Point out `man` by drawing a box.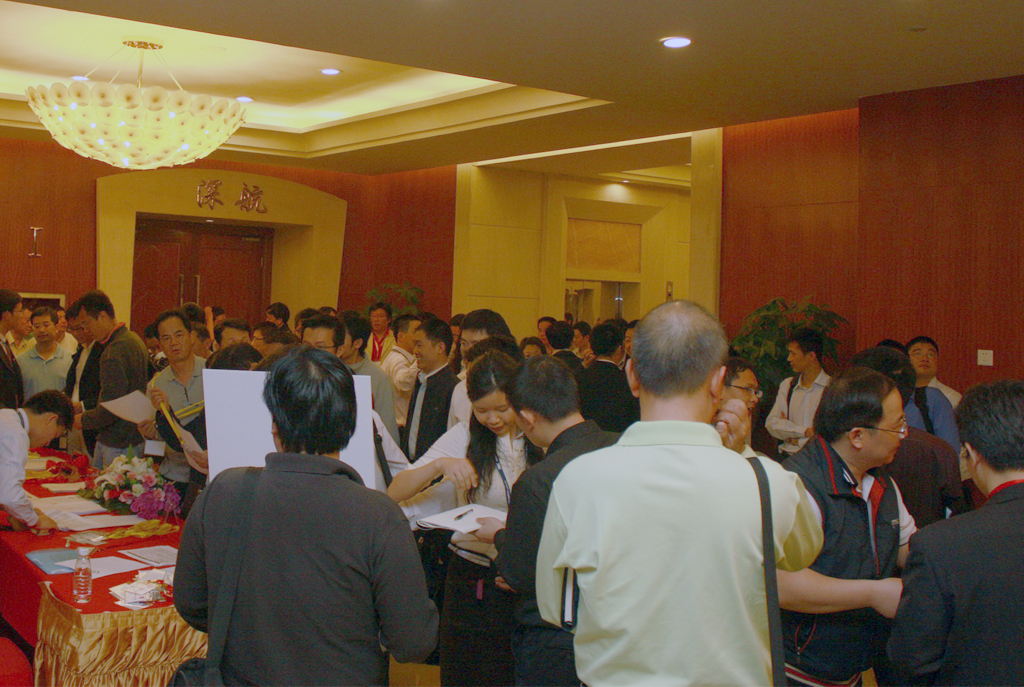
{"left": 534, "top": 316, "right": 558, "bottom": 355}.
